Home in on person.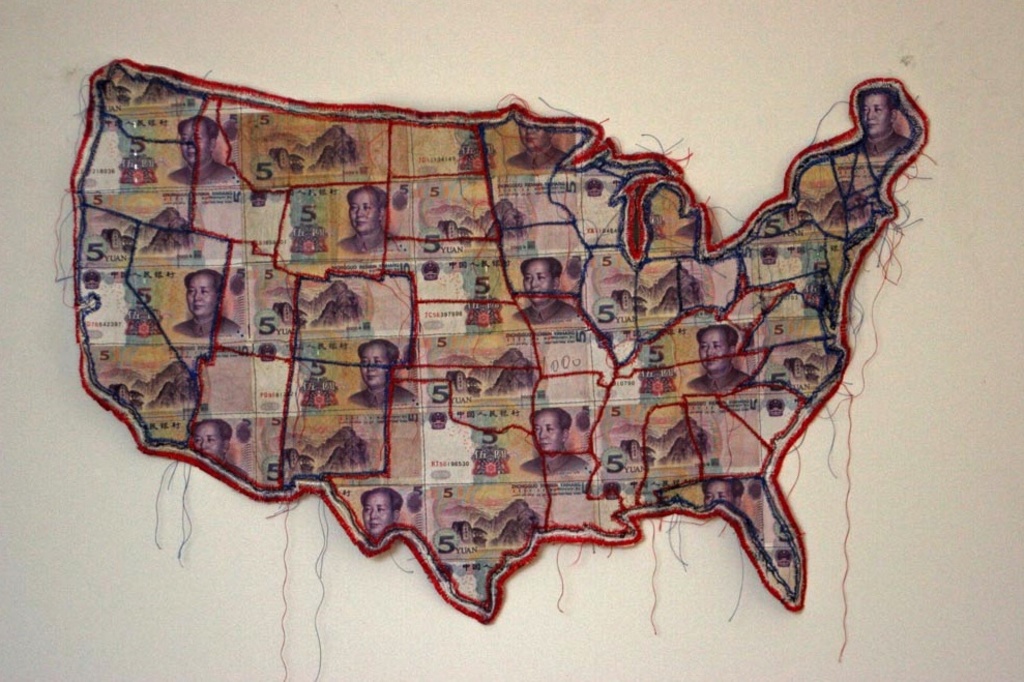
Homed in at [836, 90, 915, 160].
